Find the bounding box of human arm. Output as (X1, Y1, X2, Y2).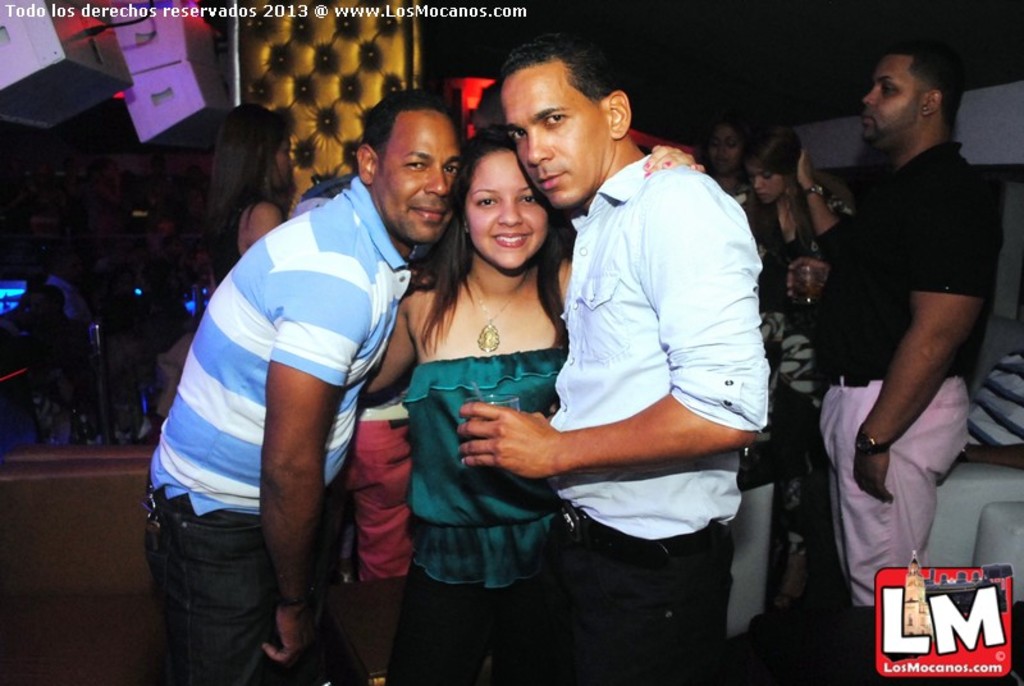
(956, 439, 1023, 468).
